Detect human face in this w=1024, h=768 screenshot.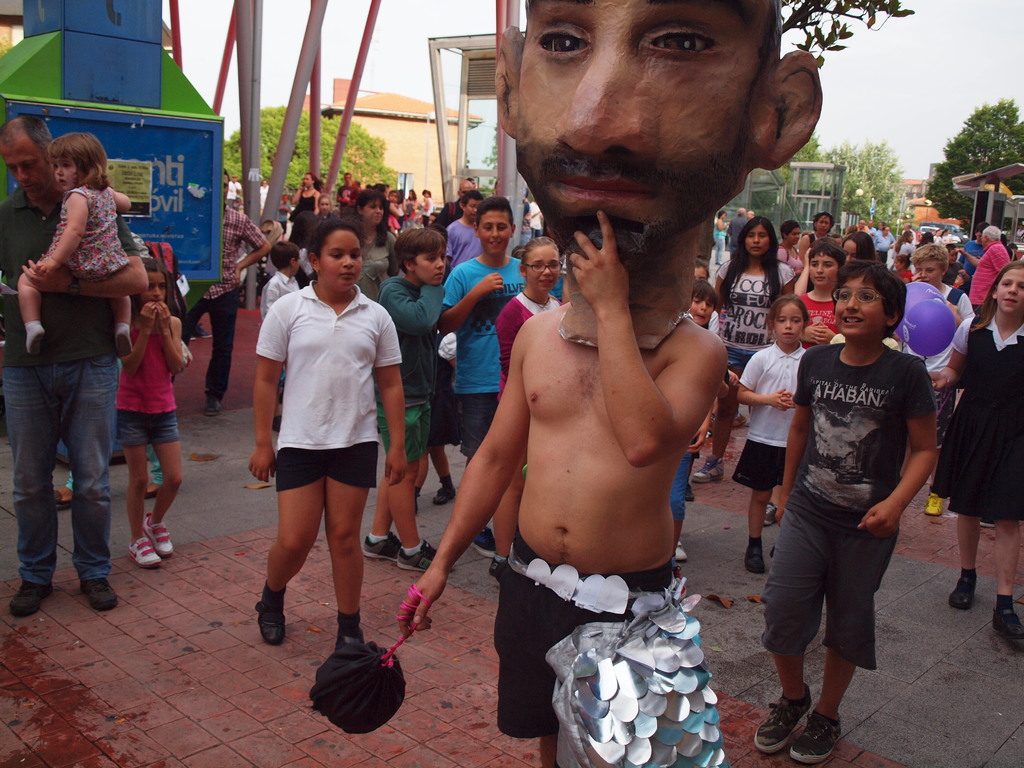
Detection: select_region(693, 265, 707, 279).
